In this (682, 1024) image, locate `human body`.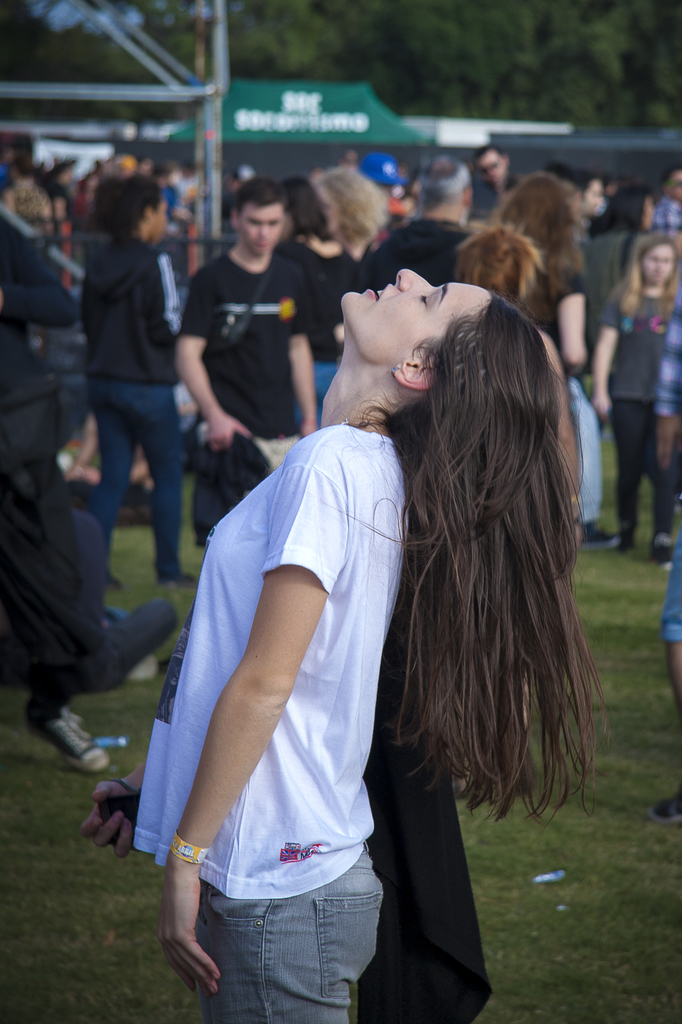
Bounding box: left=64, top=499, right=178, bottom=693.
